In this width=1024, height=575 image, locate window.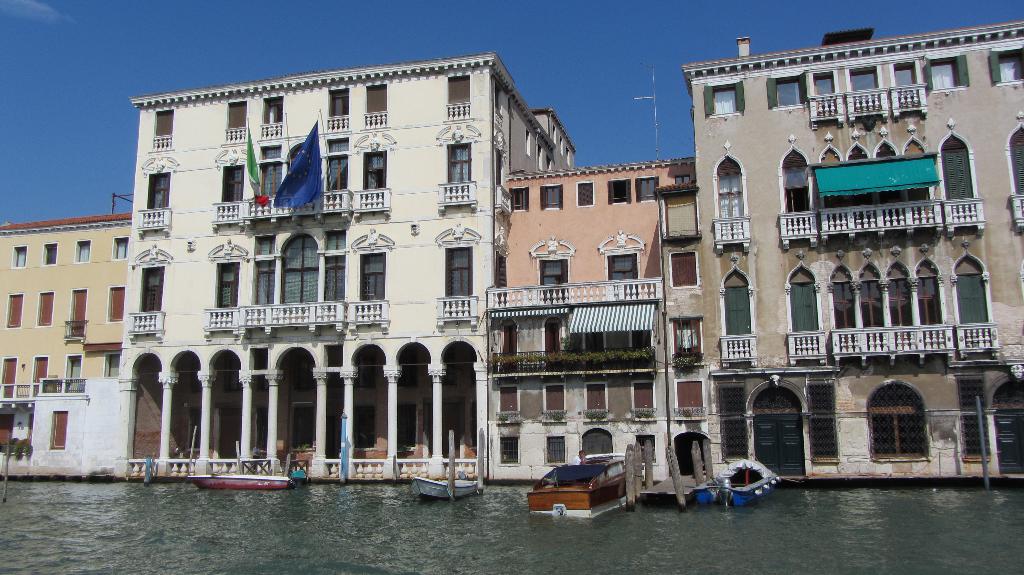
Bounding box: <region>724, 267, 752, 350</region>.
